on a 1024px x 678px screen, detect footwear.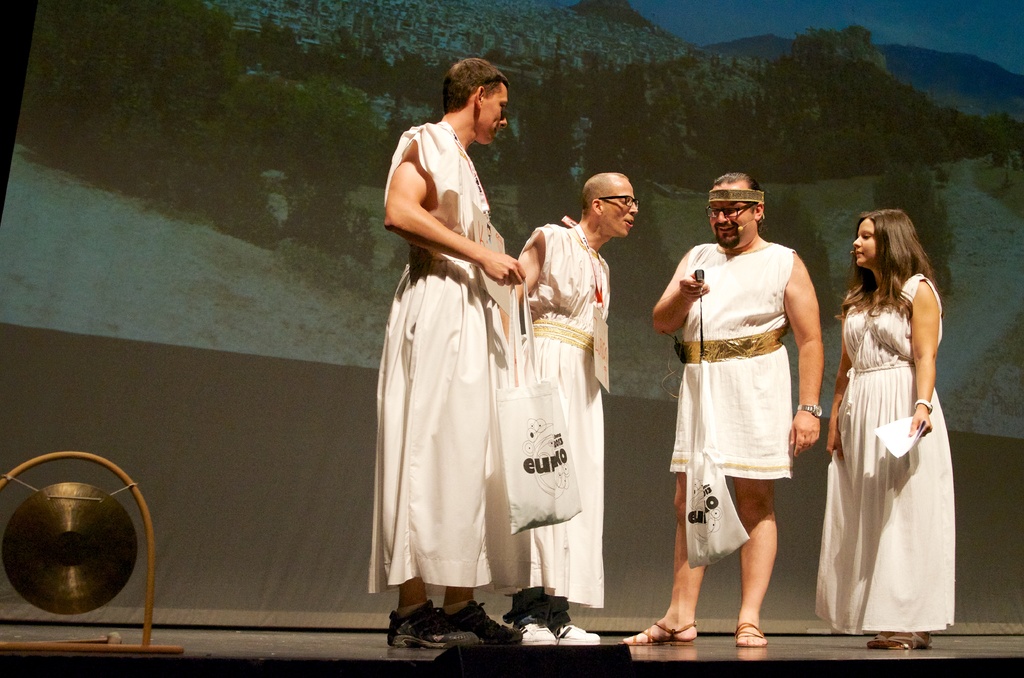
740/624/768/649.
